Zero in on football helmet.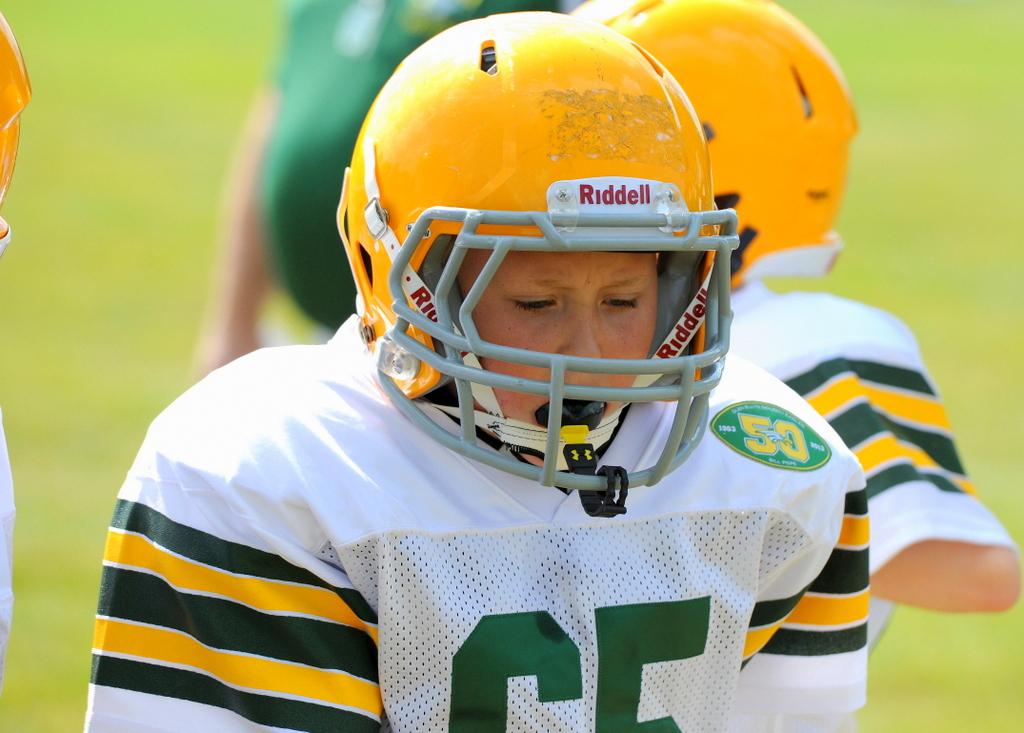
Zeroed in: rect(330, 50, 748, 482).
